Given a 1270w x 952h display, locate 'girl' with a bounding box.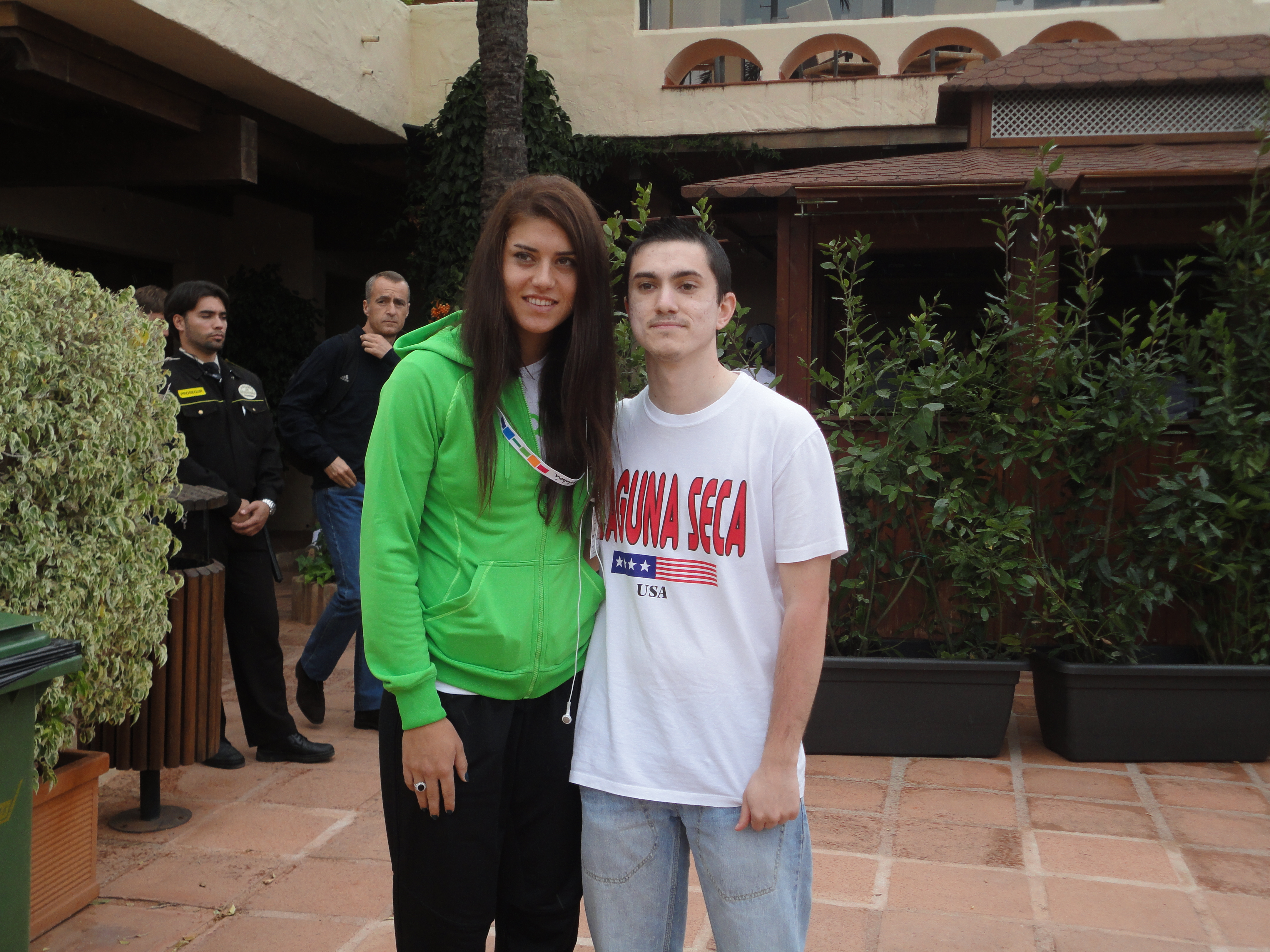
Located: [102,49,178,279].
